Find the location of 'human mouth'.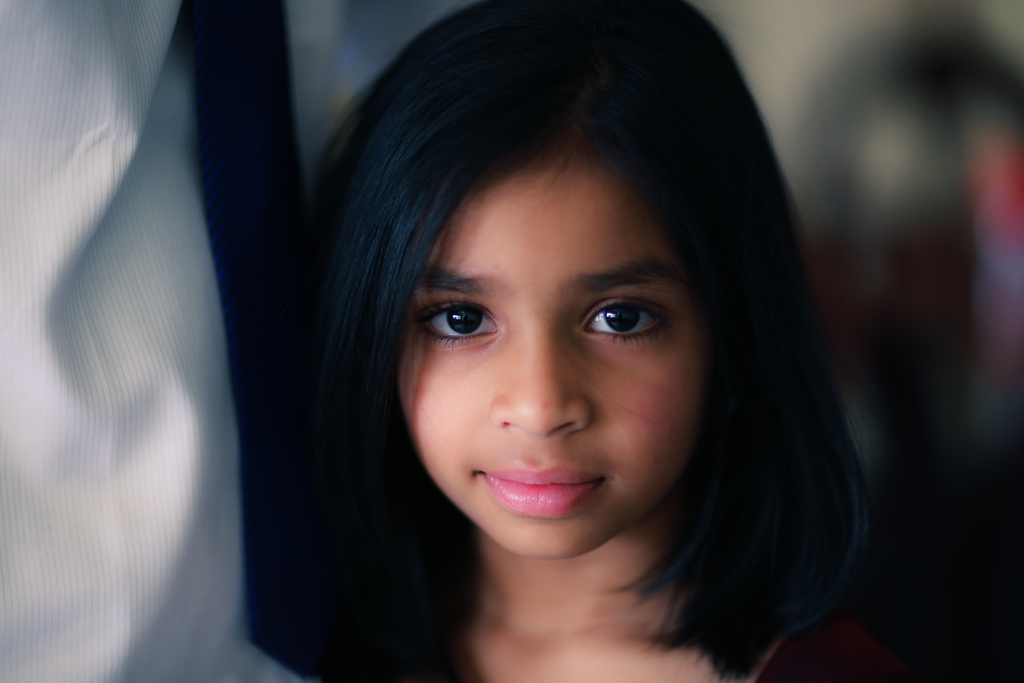
Location: {"x1": 475, "y1": 473, "x2": 614, "y2": 540}.
